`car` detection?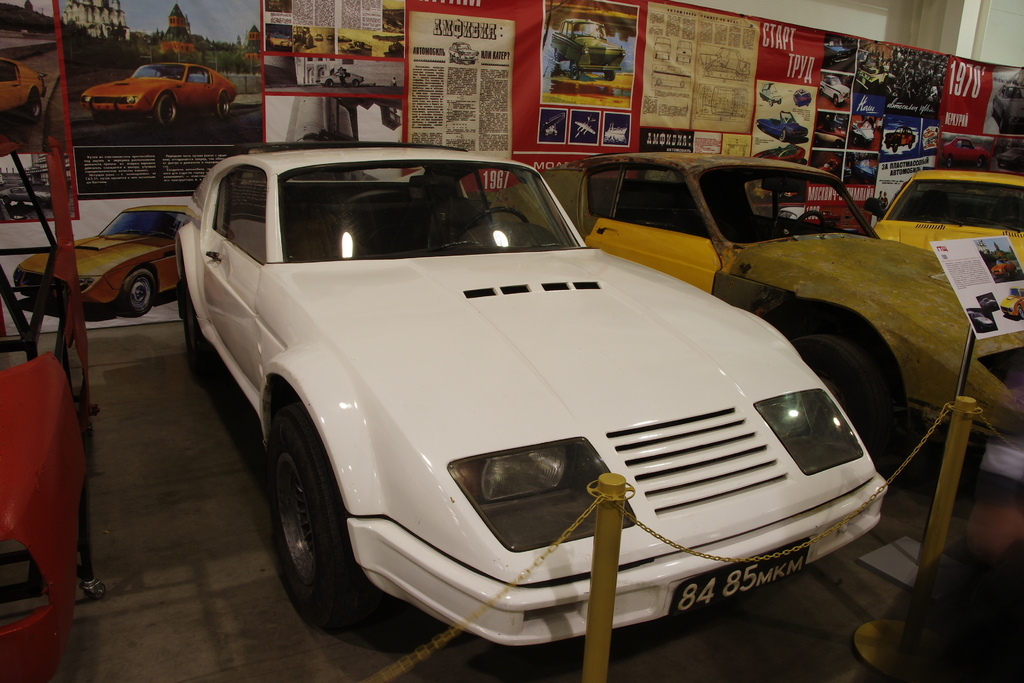
[x1=548, y1=17, x2=624, y2=79]
